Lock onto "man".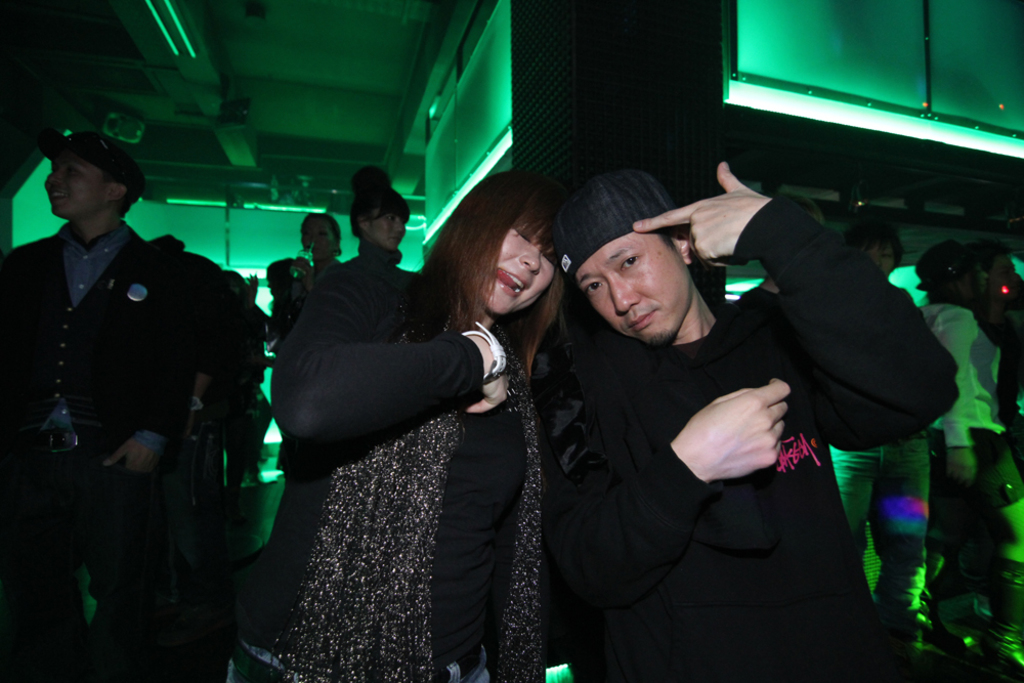
Locked: [left=551, top=153, right=961, bottom=682].
